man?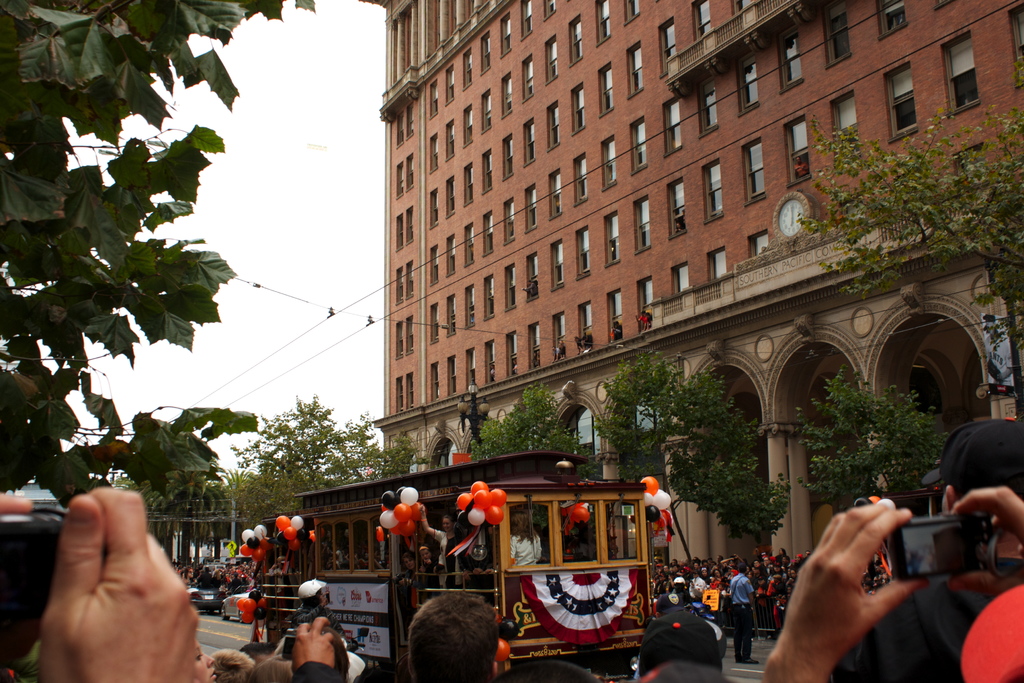
[655, 594, 689, 619]
